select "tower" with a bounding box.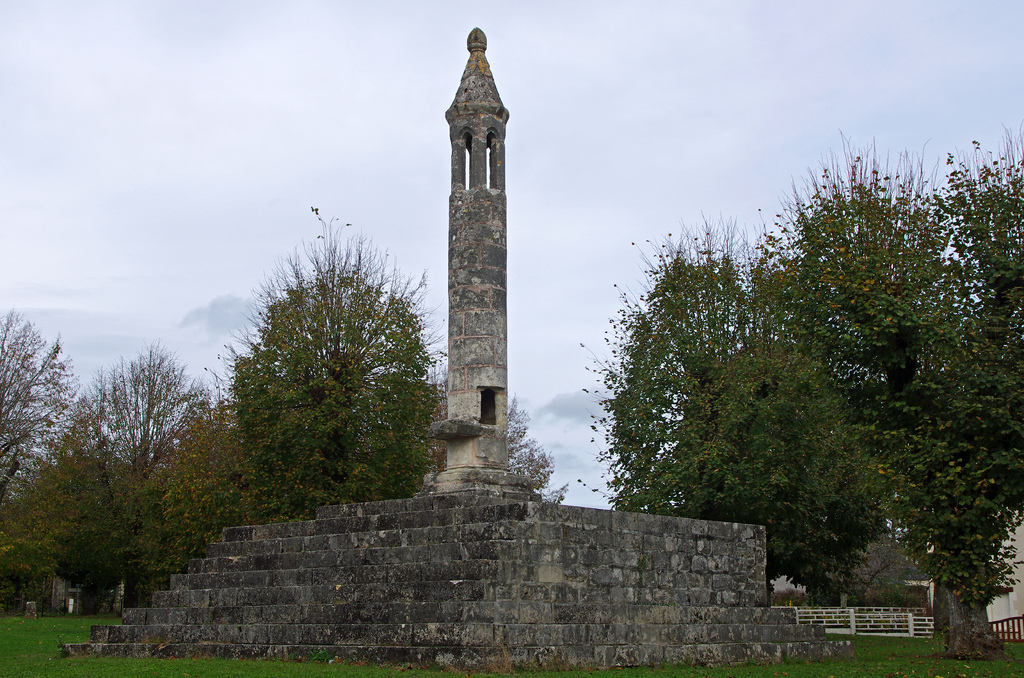
x1=416, y1=0, x2=528, y2=453.
